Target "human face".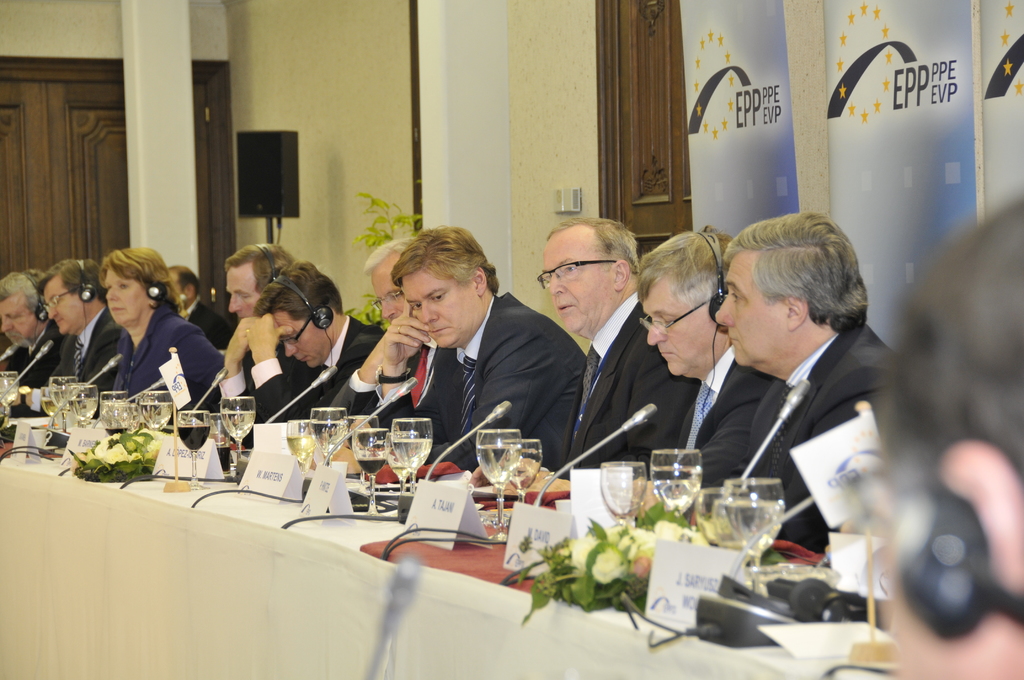
Target region: 273 310 319 365.
